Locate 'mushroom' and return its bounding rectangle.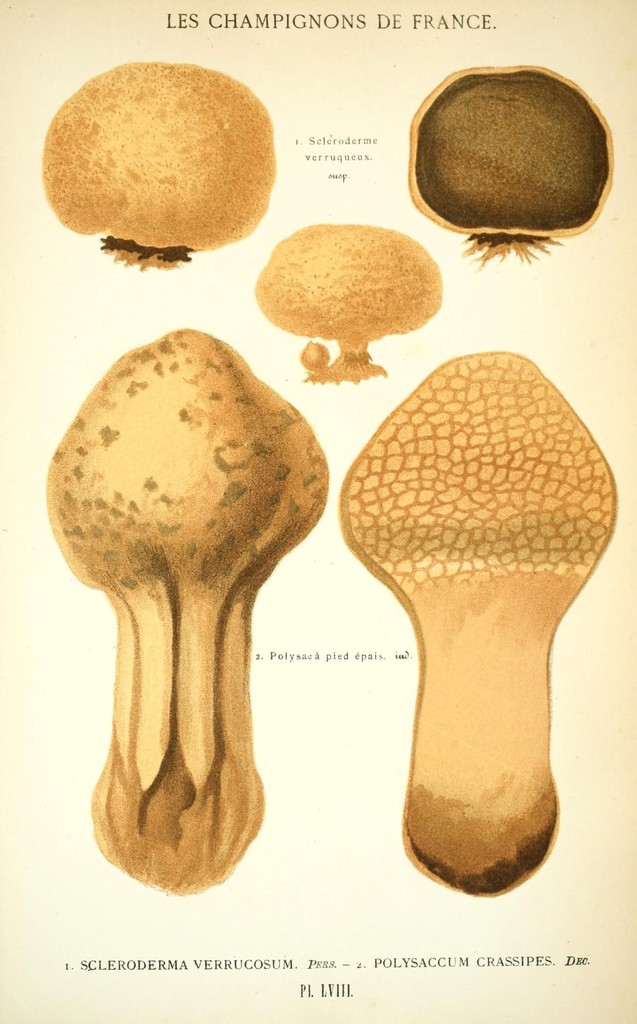
(x1=341, y1=348, x2=615, y2=894).
